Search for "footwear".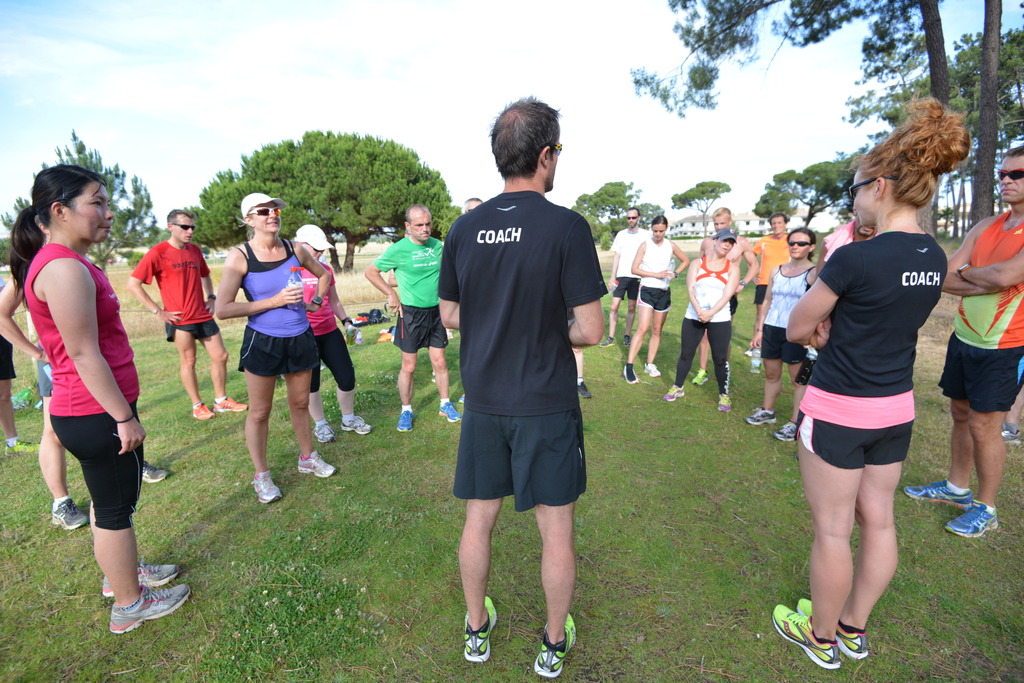
Found at x1=717, y1=389, x2=735, y2=412.
